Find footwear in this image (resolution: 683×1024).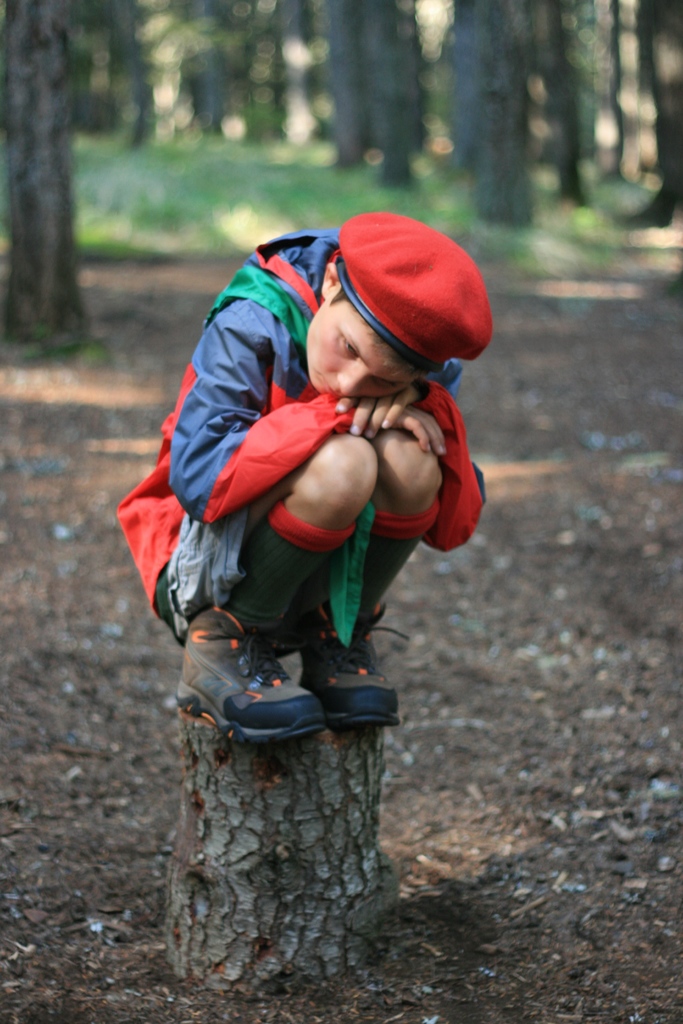
[178, 639, 409, 756].
